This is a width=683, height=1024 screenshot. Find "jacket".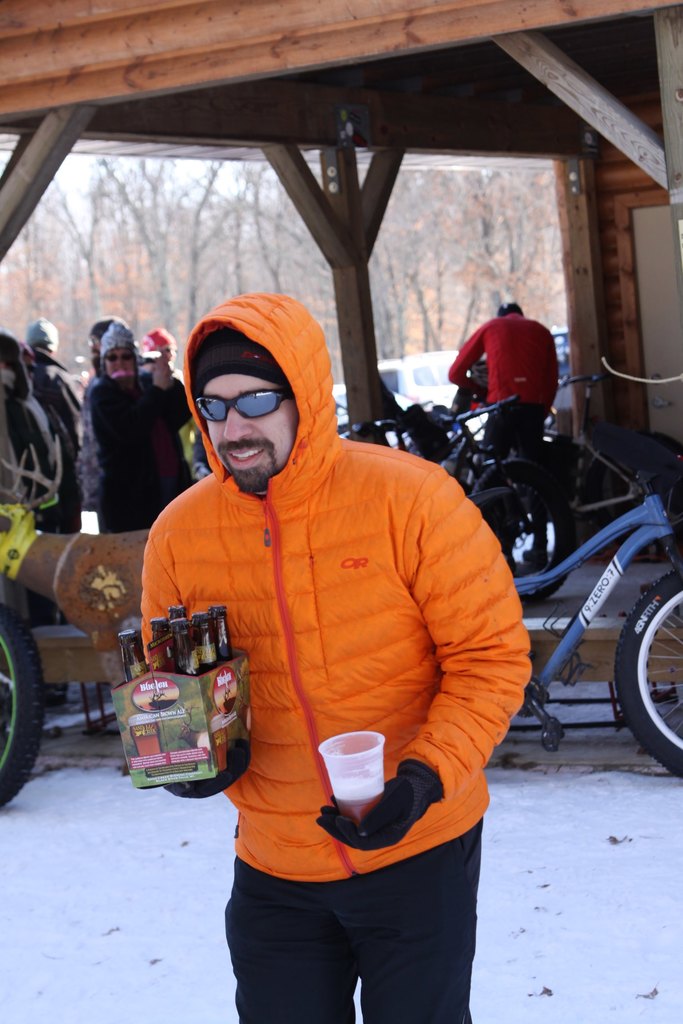
Bounding box: (left=129, top=262, right=509, bottom=912).
